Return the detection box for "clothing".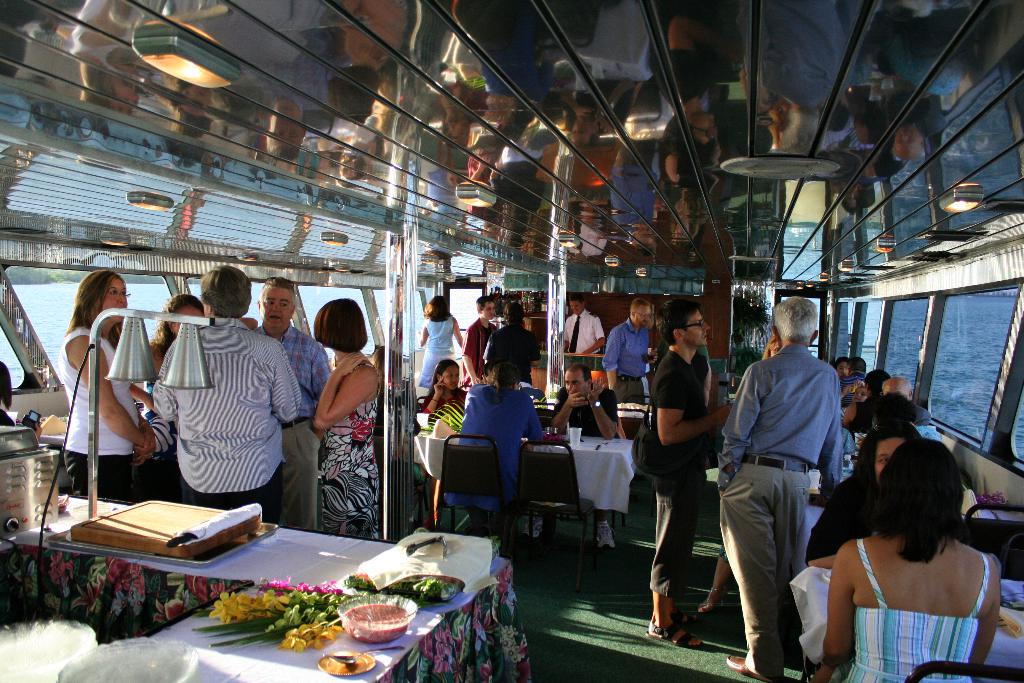
bbox(560, 309, 607, 349).
